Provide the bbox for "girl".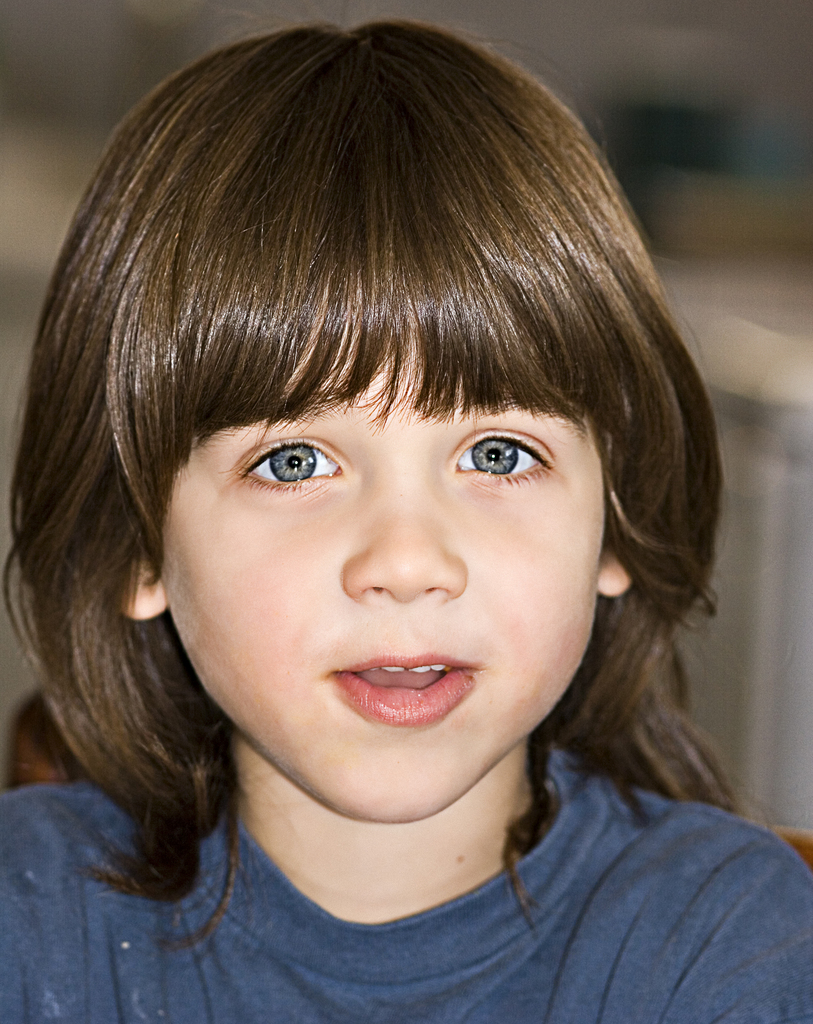
locate(0, 1, 812, 1023).
